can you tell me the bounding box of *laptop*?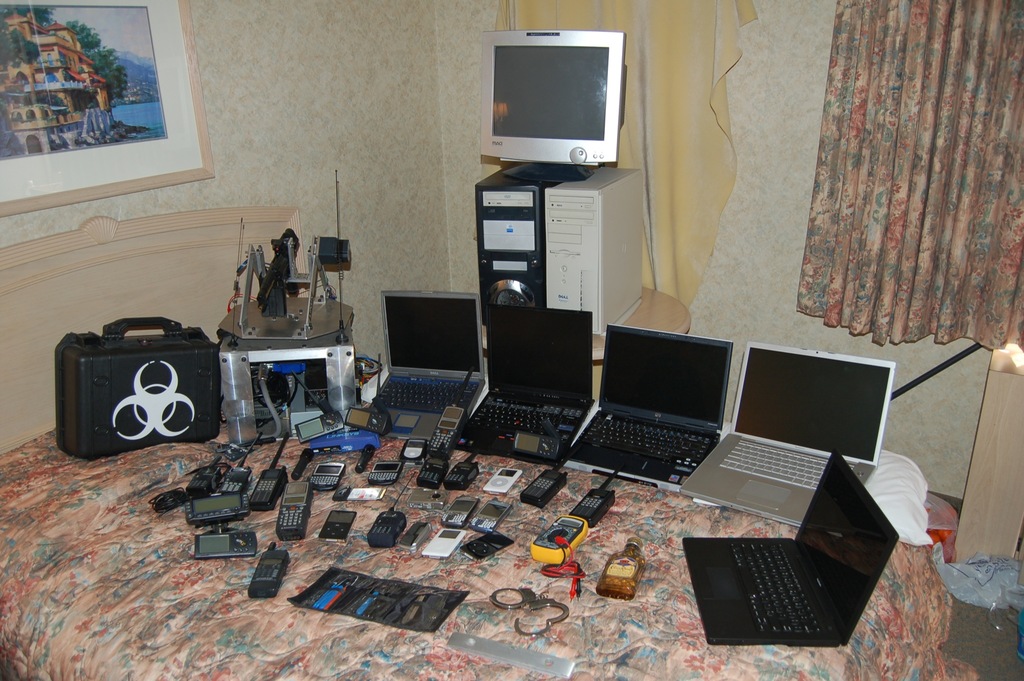
locate(682, 448, 899, 643).
